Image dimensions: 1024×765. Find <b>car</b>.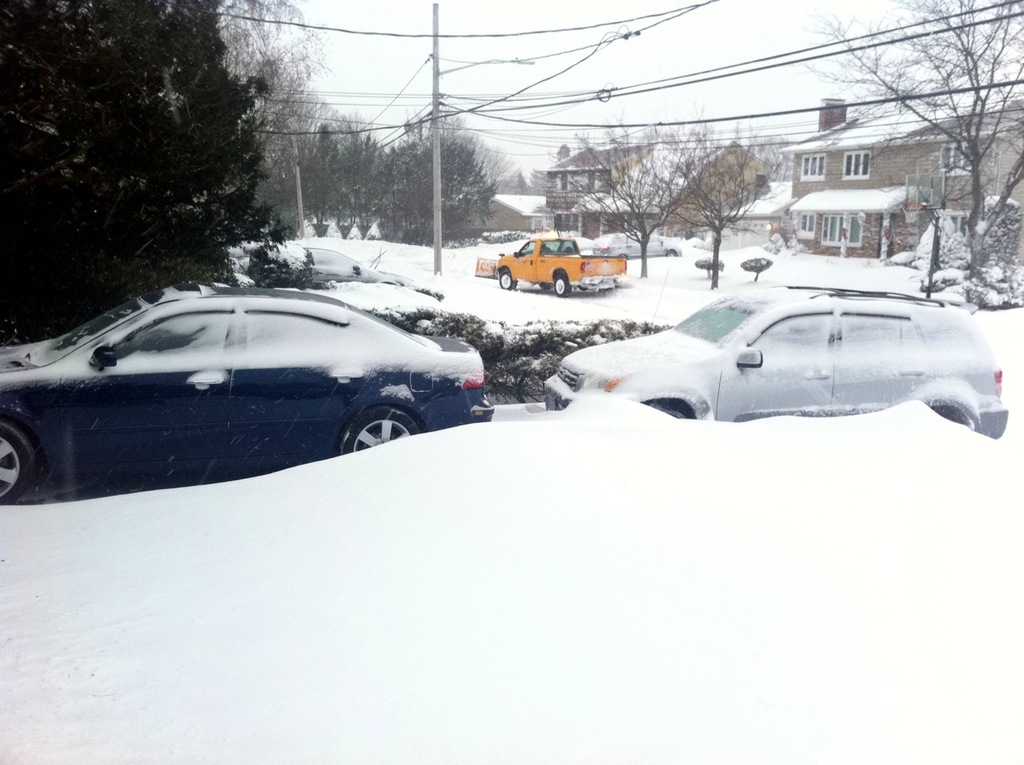
l=242, t=242, r=368, b=287.
